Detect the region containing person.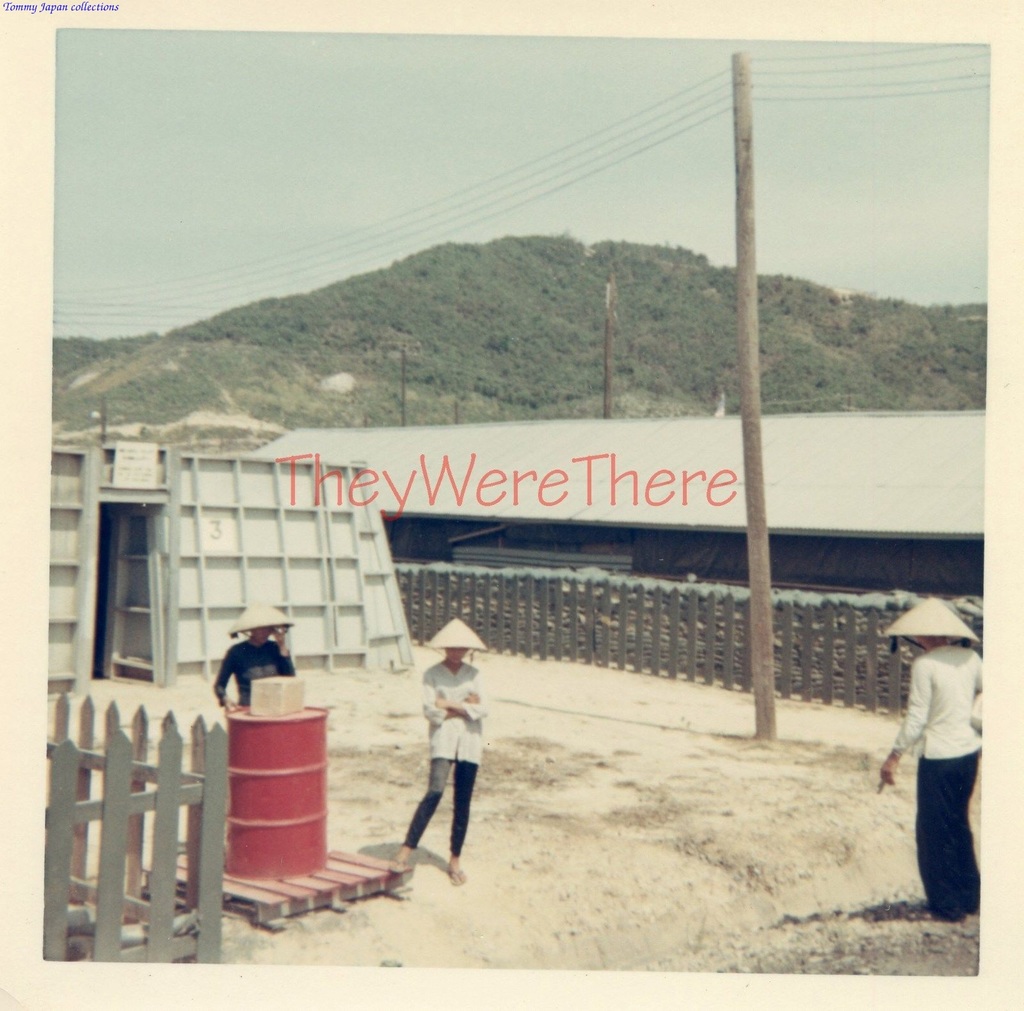
404 648 492 895.
